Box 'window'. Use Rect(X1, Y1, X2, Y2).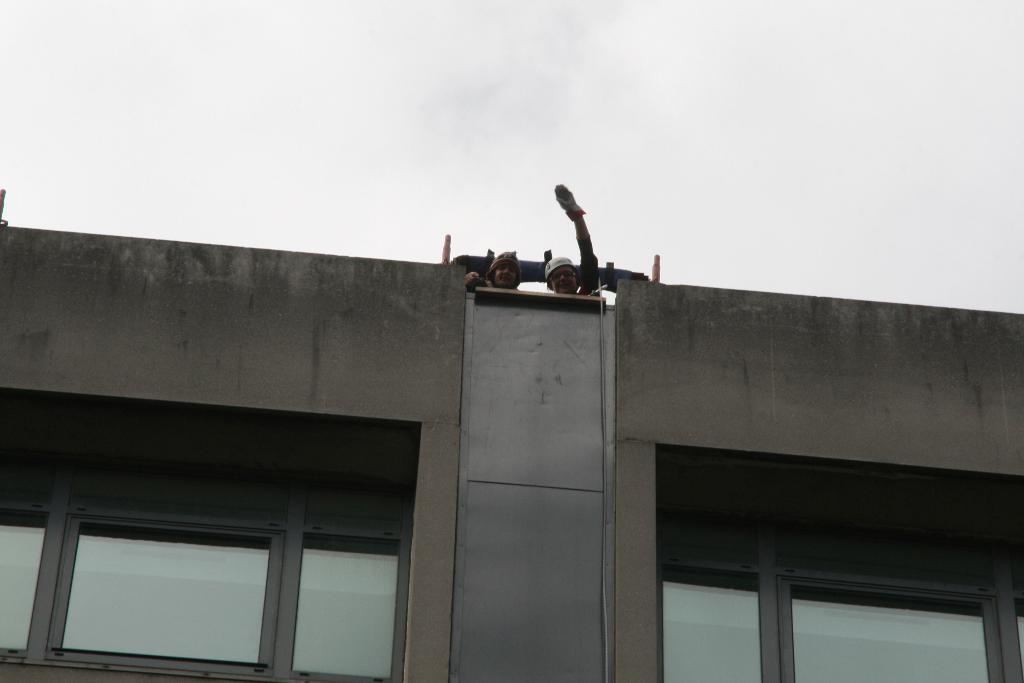
Rect(658, 539, 1023, 682).
